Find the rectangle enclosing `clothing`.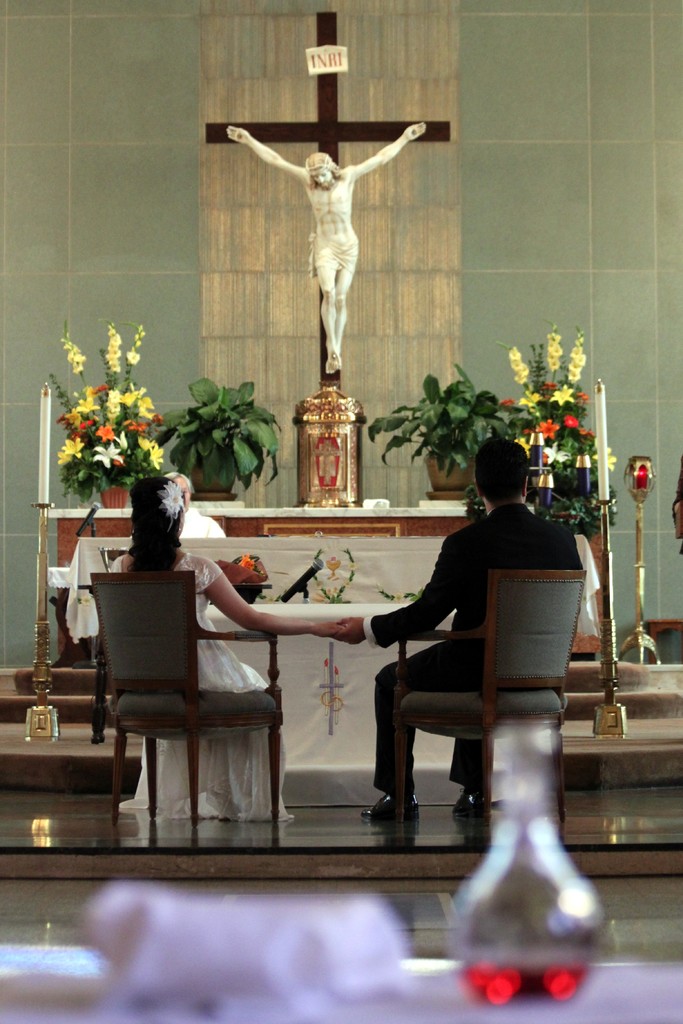
<bbox>110, 551, 296, 822</bbox>.
